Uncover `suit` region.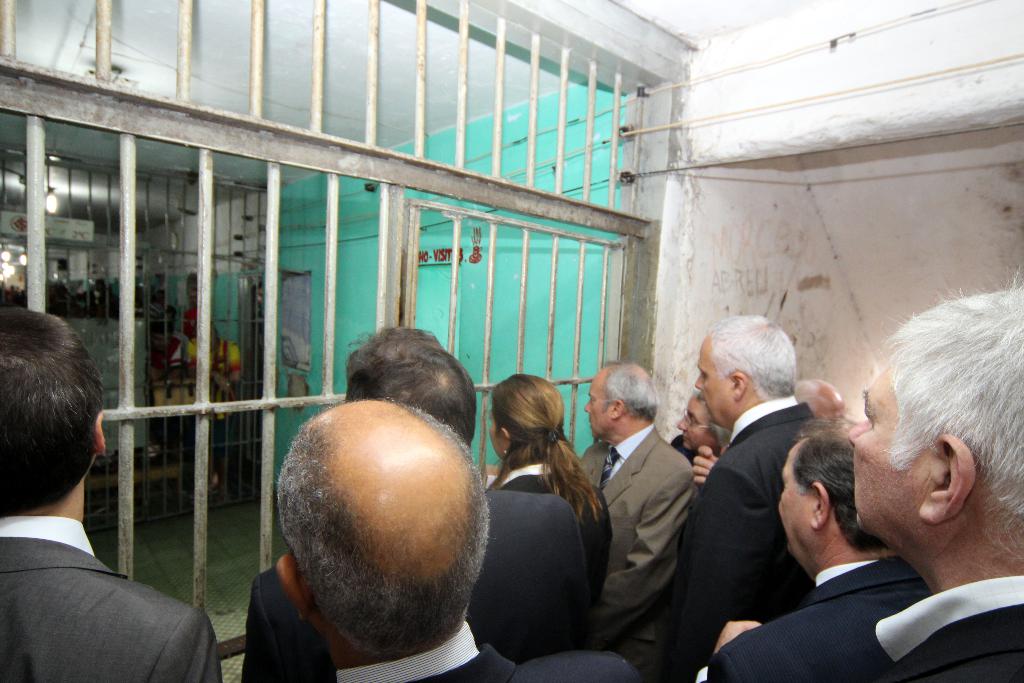
Uncovered: box(698, 325, 840, 659).
